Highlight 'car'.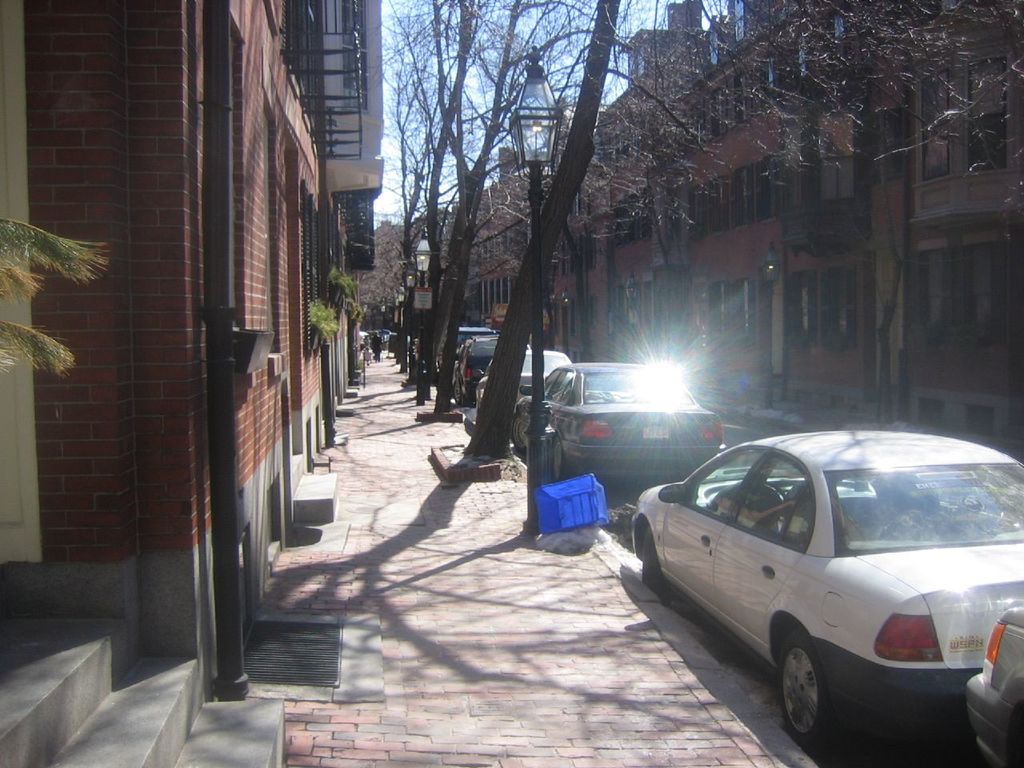
Highlighted region: [x1=513, y1=356, x2=733, y2=498].
